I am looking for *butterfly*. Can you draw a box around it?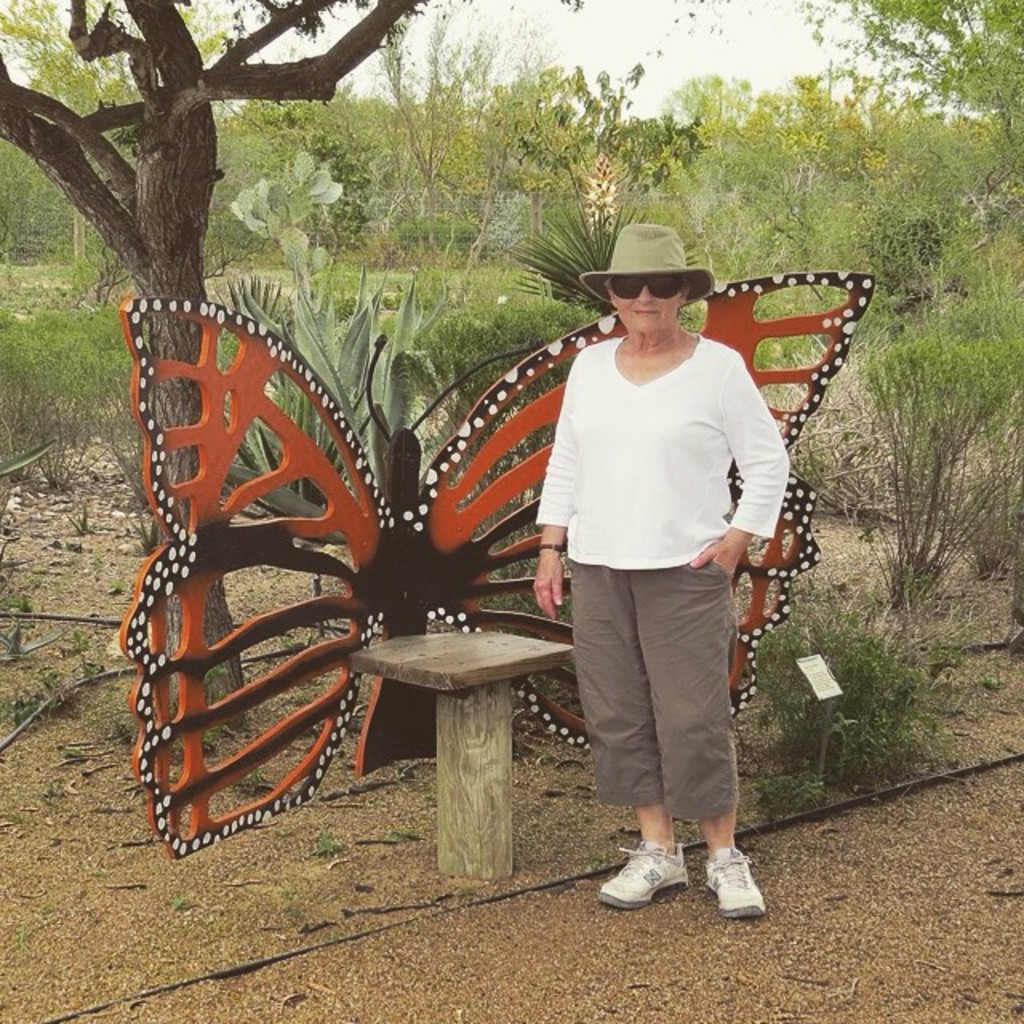
Sure, the bounding box is crop(99, 163, 662, 834).
